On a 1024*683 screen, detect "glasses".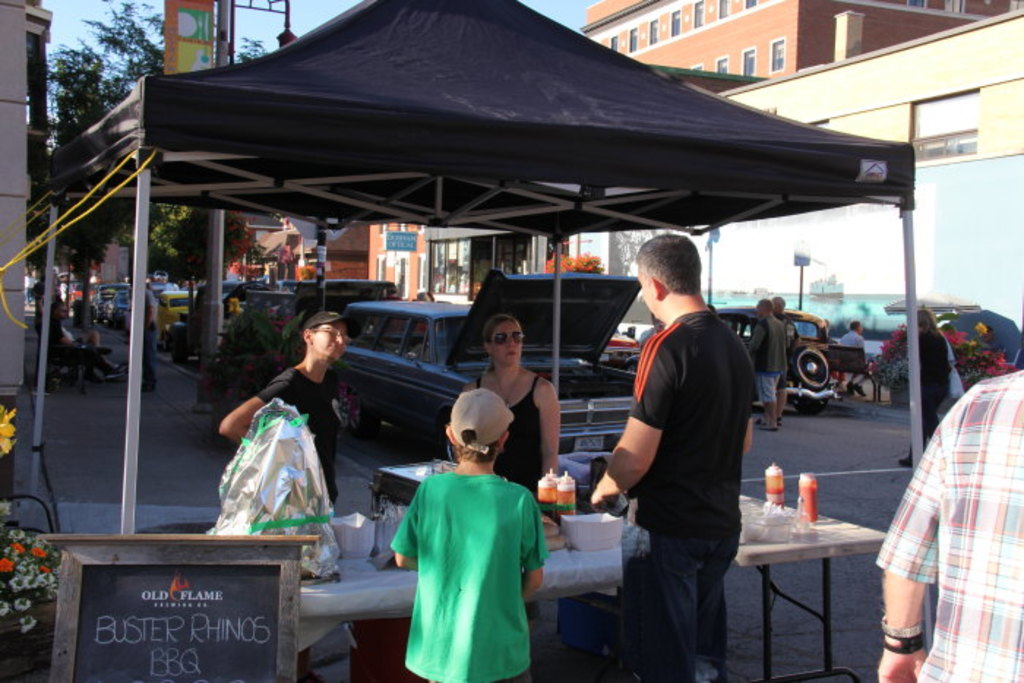
(489, 331, 527, 347).
